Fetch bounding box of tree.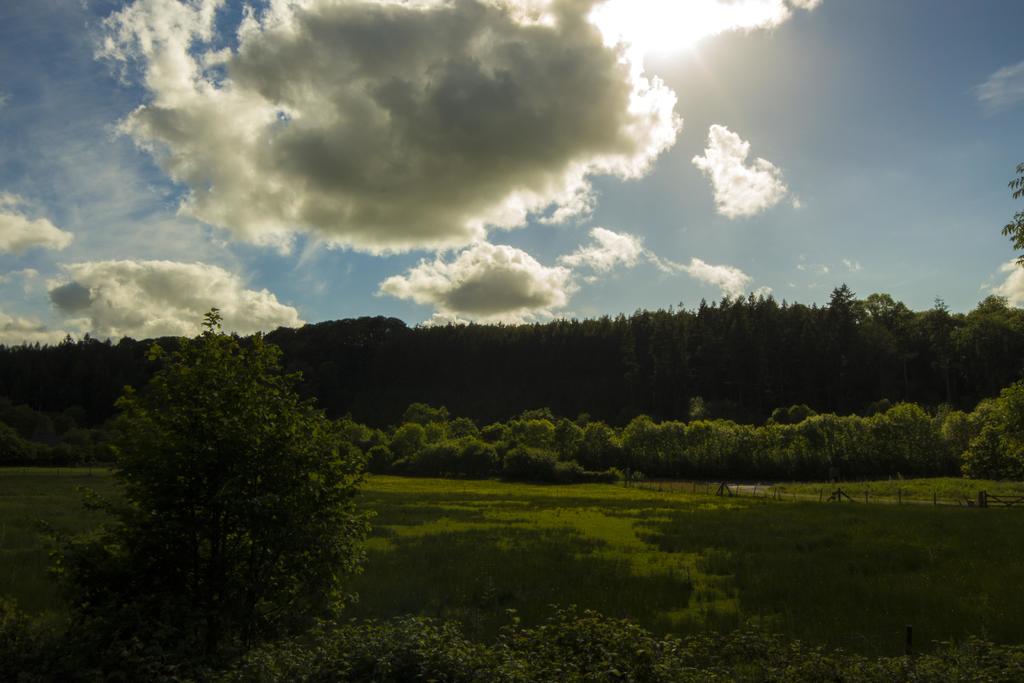
Bbox: bbox=[77, 300, 373, 633].
